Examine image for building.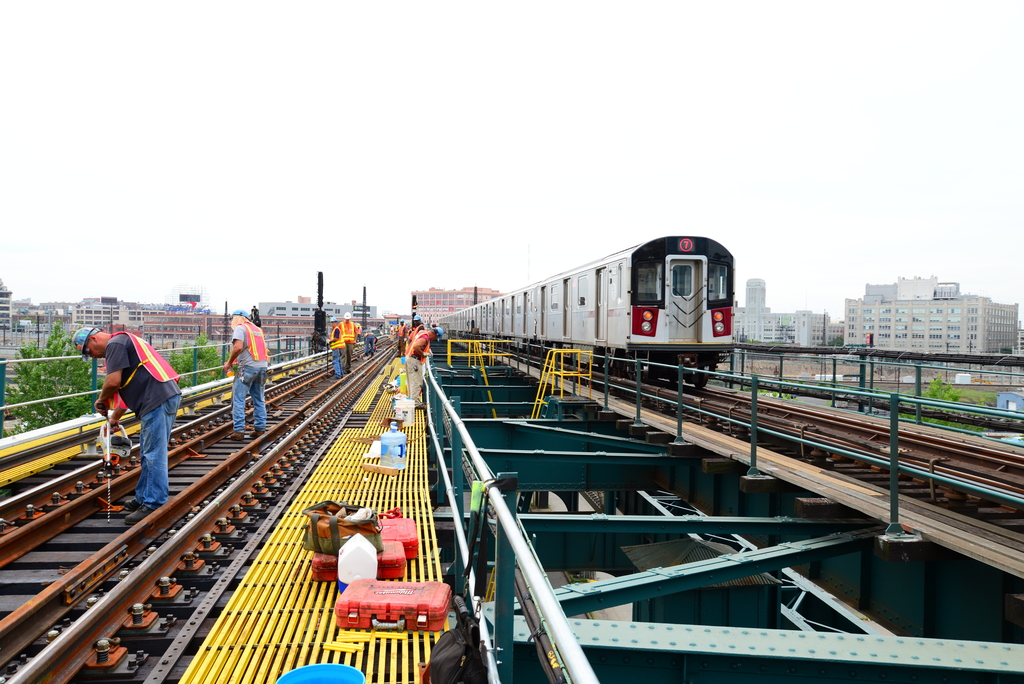
Examination result: 145,314,400,339.
